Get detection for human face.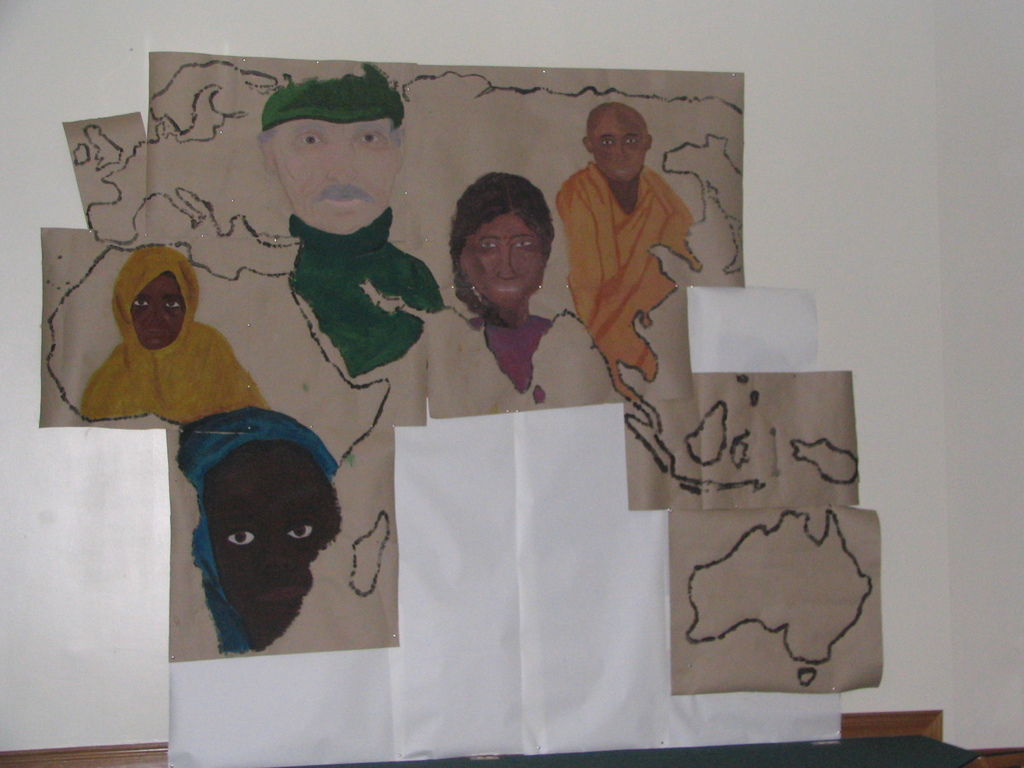
Detection: [593, 114, 639, 176].
